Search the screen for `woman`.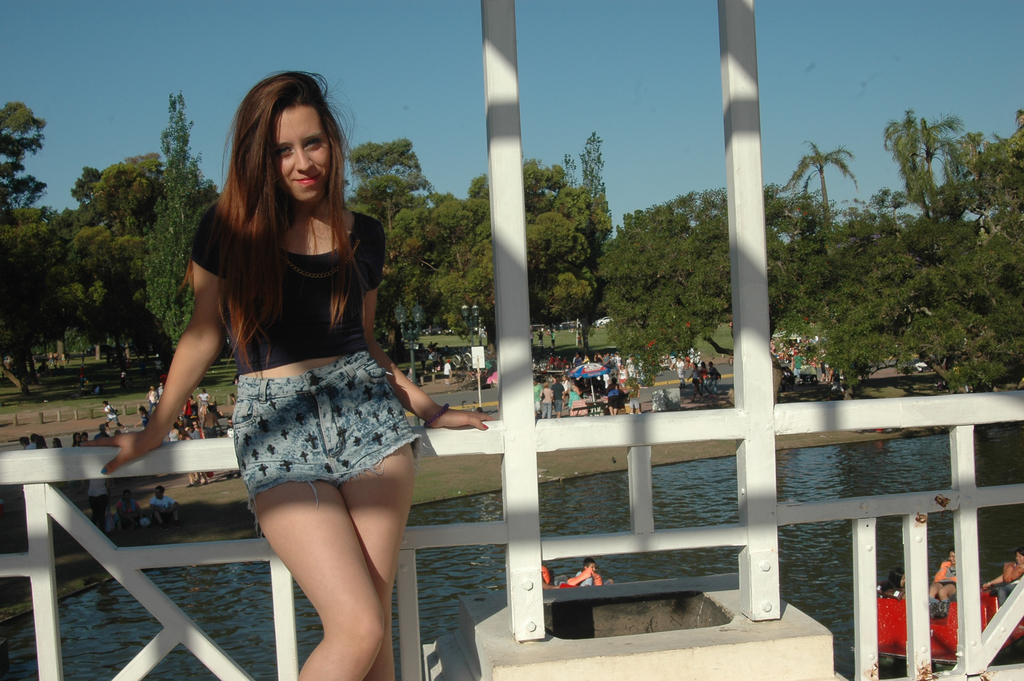
Found at x1=563 y1=376 x2=584 y2=414.
